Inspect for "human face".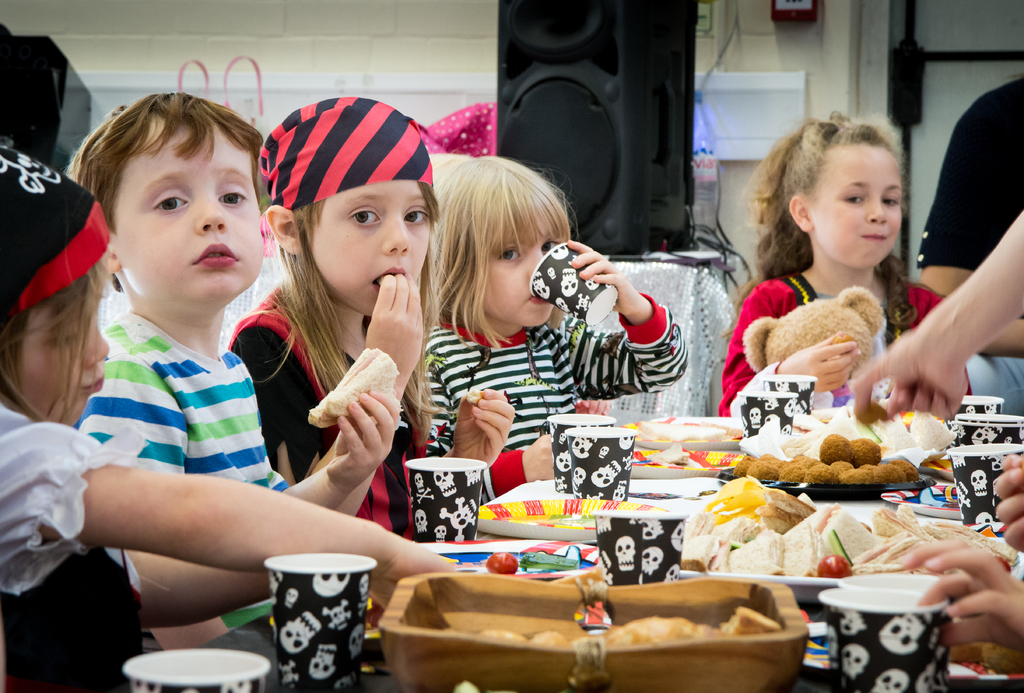
Inspection: {"left": 114, "top": 117, "right": 269, "bottom": 307}.
